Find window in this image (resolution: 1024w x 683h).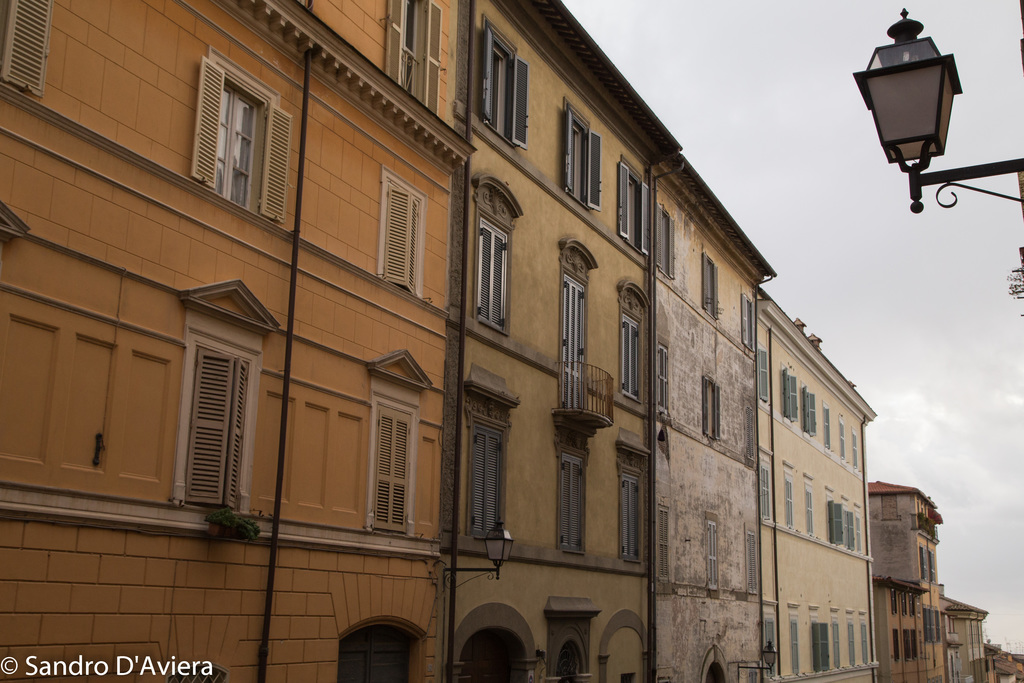
select_region(617, 156, 655, 259).
